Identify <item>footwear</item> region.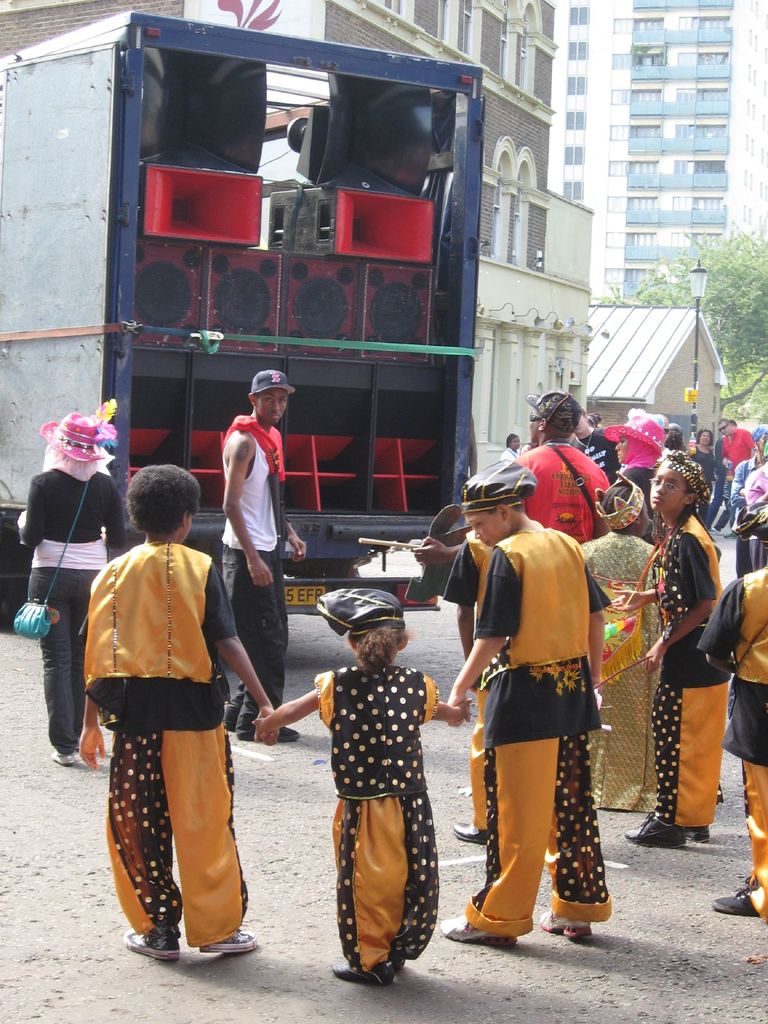
Region: left=454, top=818, right=492, bottom=846.
